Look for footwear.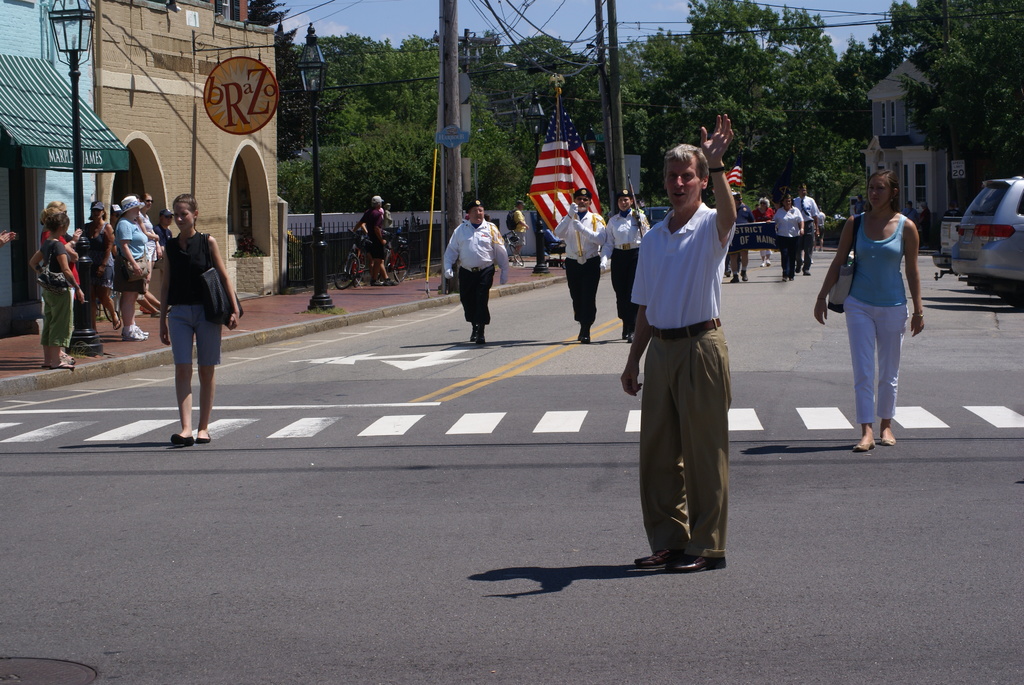
Found: (804,265,813,276).
